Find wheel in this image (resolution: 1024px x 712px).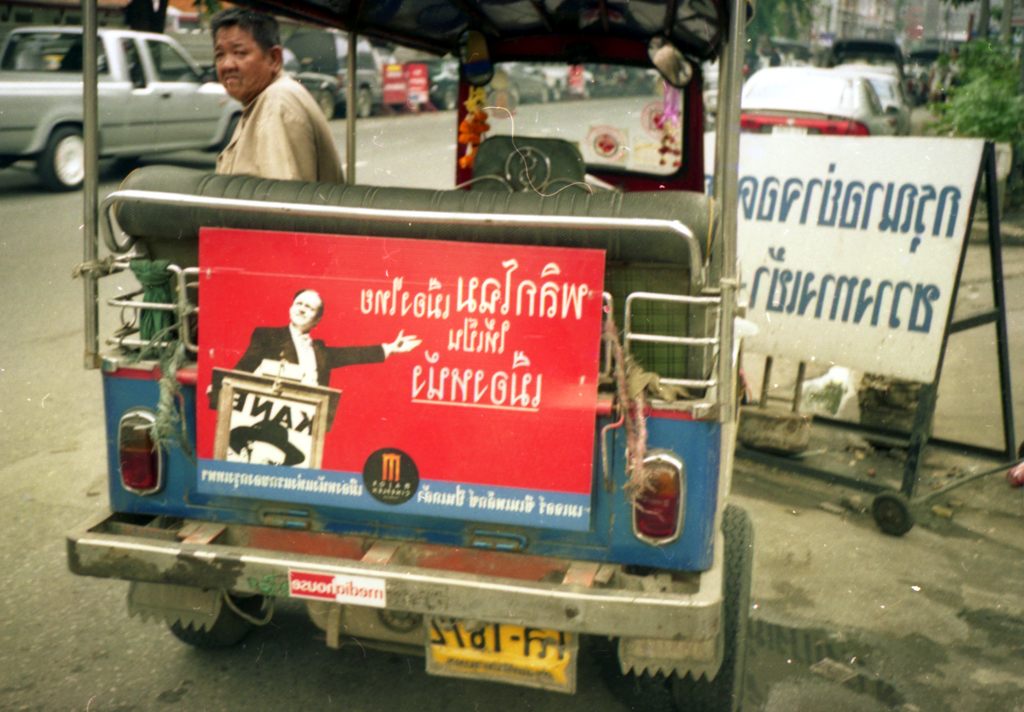
<bbox>165, 589, 266, 649</bbox>.
